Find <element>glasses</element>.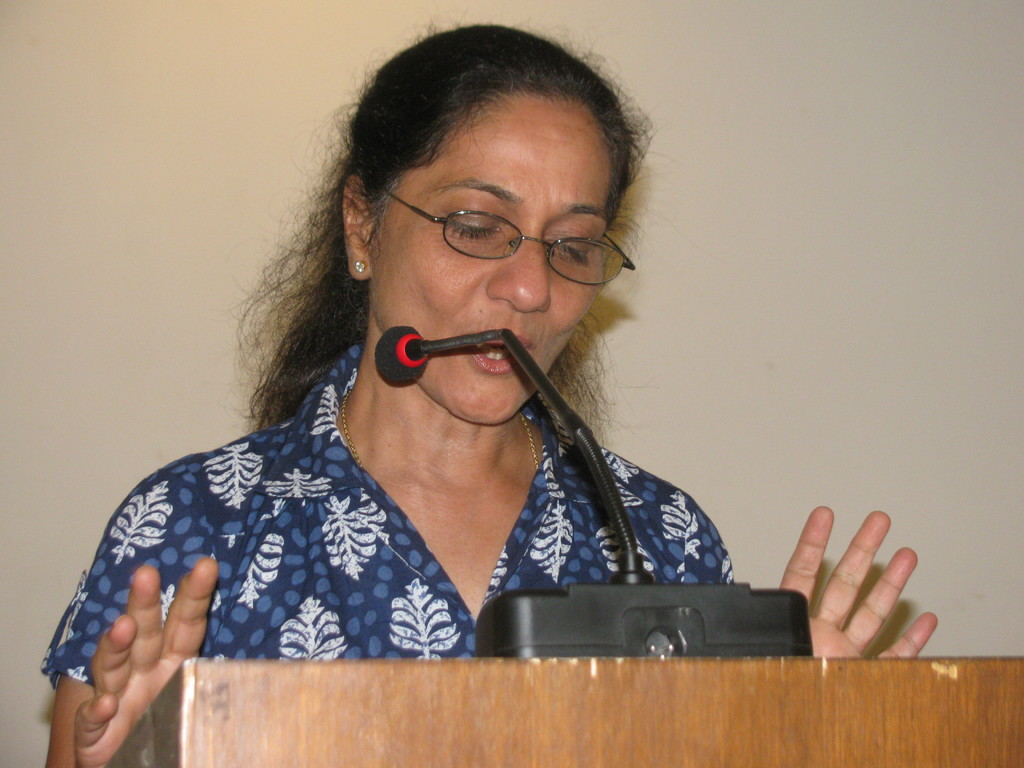
select_region(371, 184, 628, 274).
